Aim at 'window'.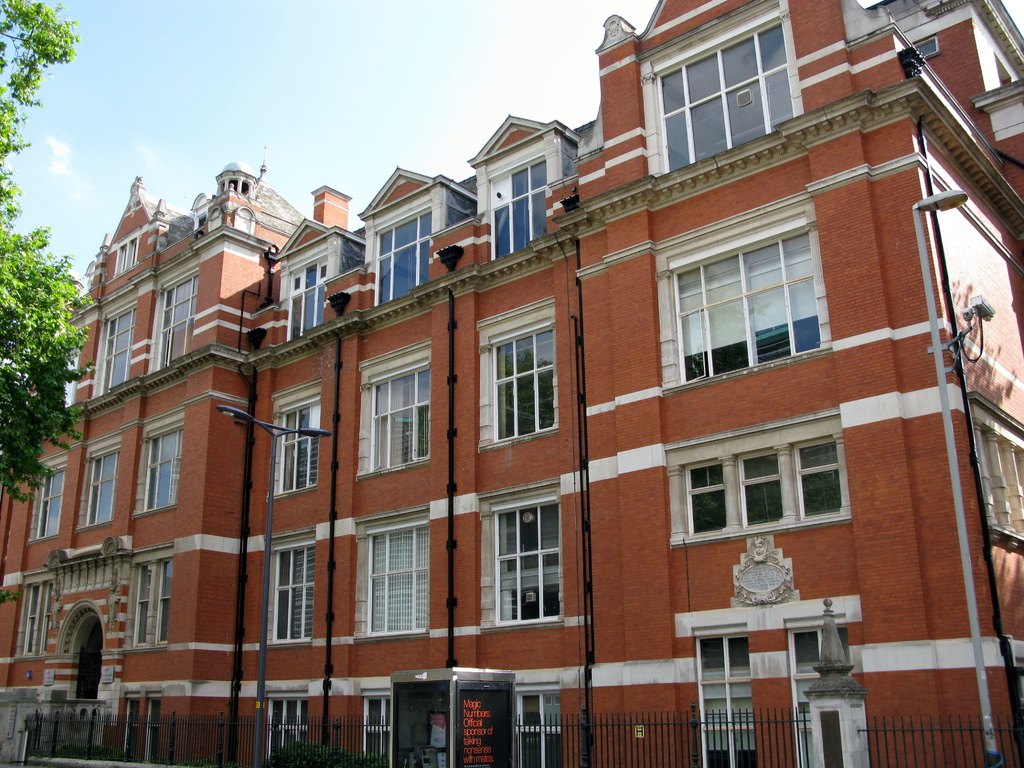
Aimed at box(92, 294, 140, 397).
